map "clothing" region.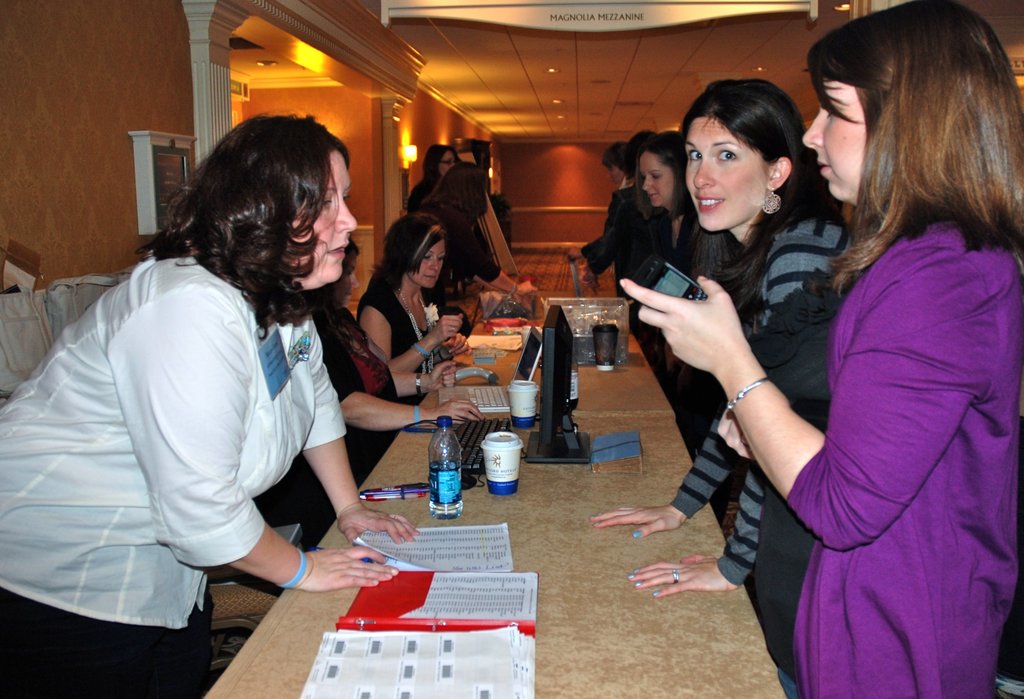
Mapped to bbox=(583, 191, 653, 293).
